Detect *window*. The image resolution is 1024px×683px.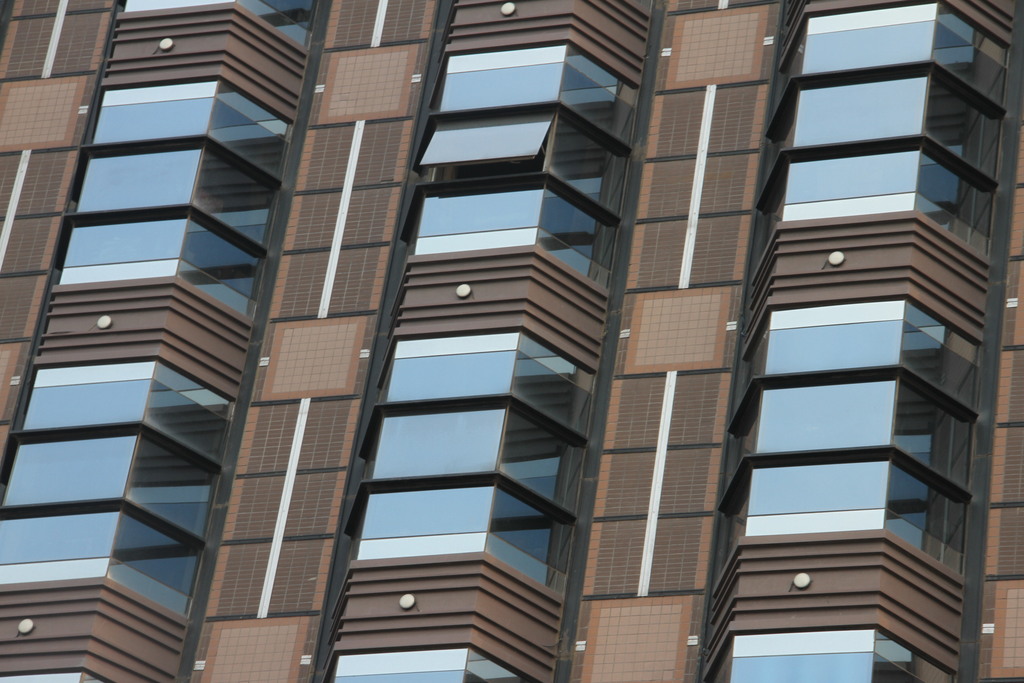
(left=123, top=0, right=320, bottom=49).
